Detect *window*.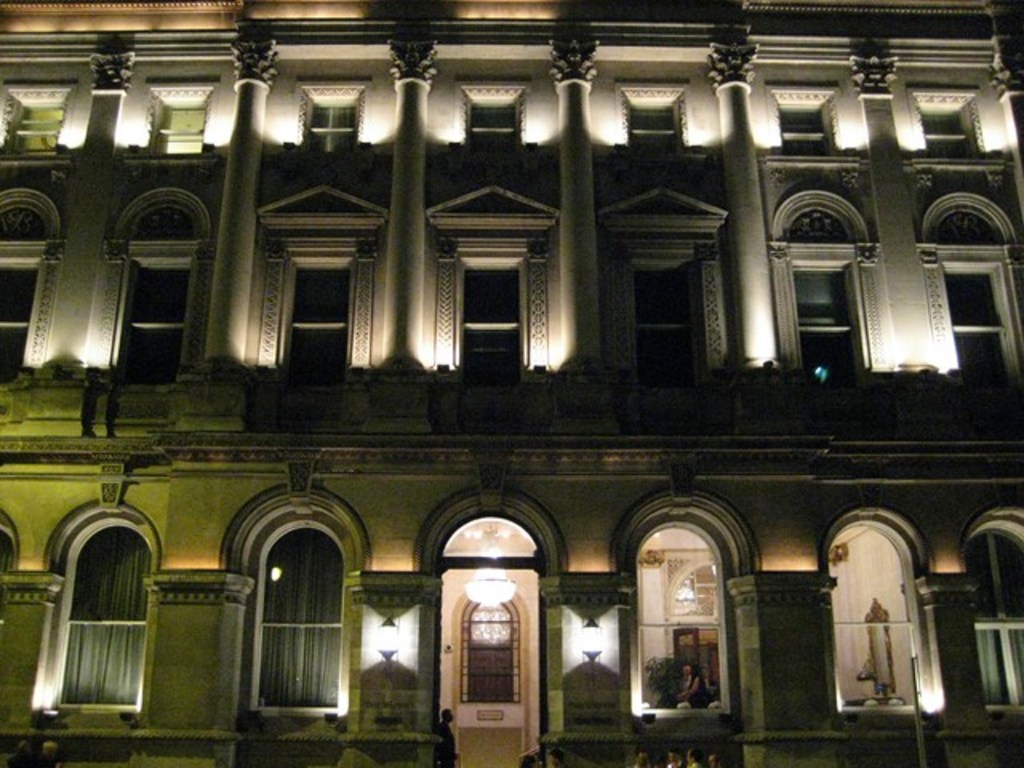
Detected at box(13, 104, 66, 152).
